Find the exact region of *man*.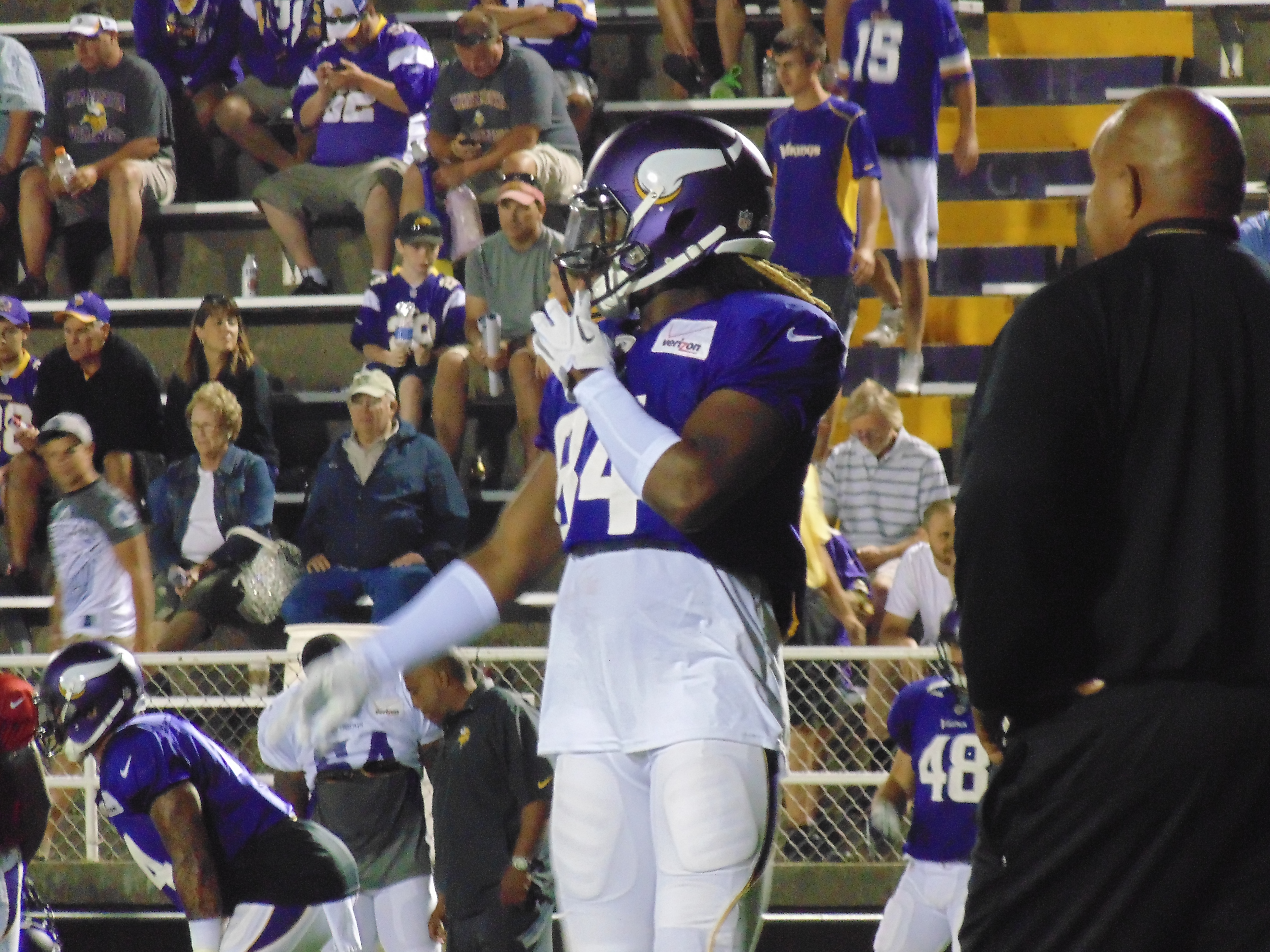
Exact region: detection(55, 0, 81, 43).
